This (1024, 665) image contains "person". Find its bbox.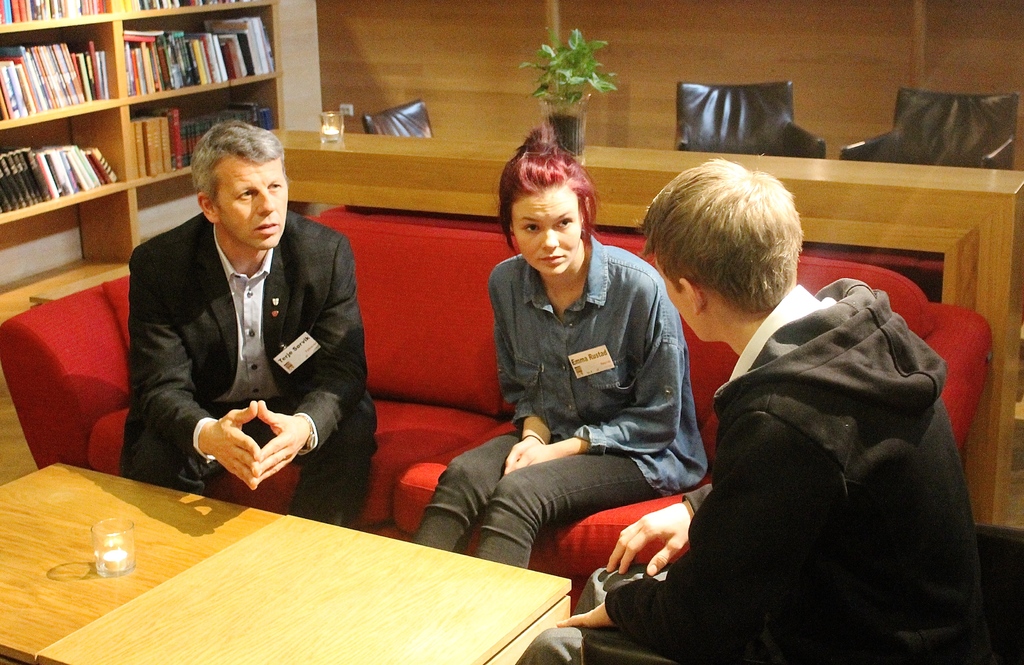
414:125:705:569.
